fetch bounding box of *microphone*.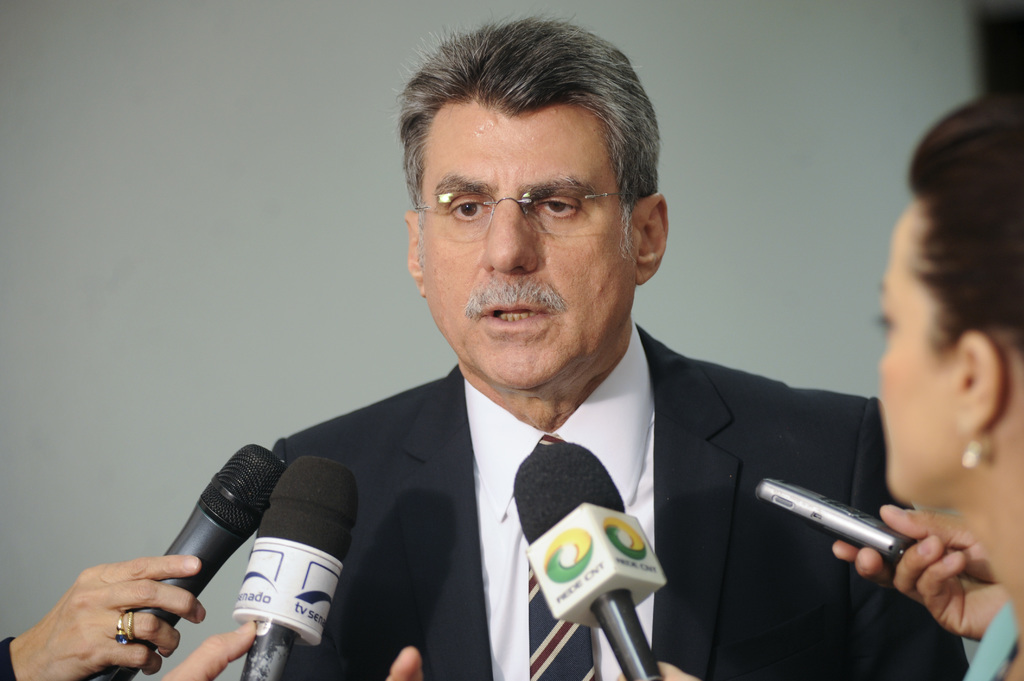
Bbox: {"left": 508, "top": 437, "right": 674, "bottom": 680}.
